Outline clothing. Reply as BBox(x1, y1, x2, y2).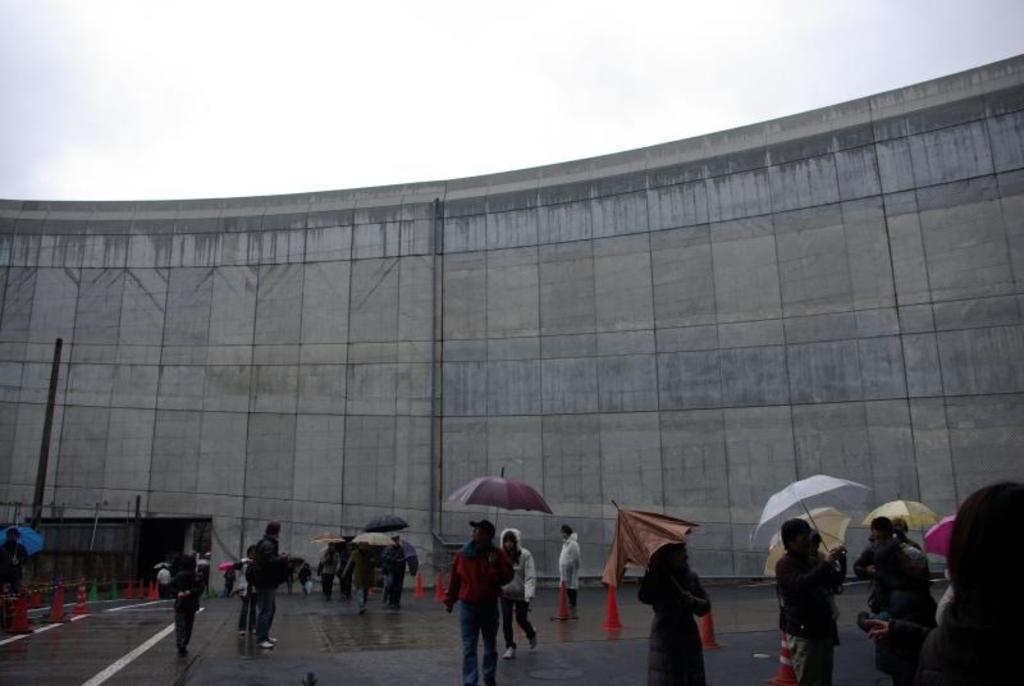
BBox(174, 572, 207, 646).
